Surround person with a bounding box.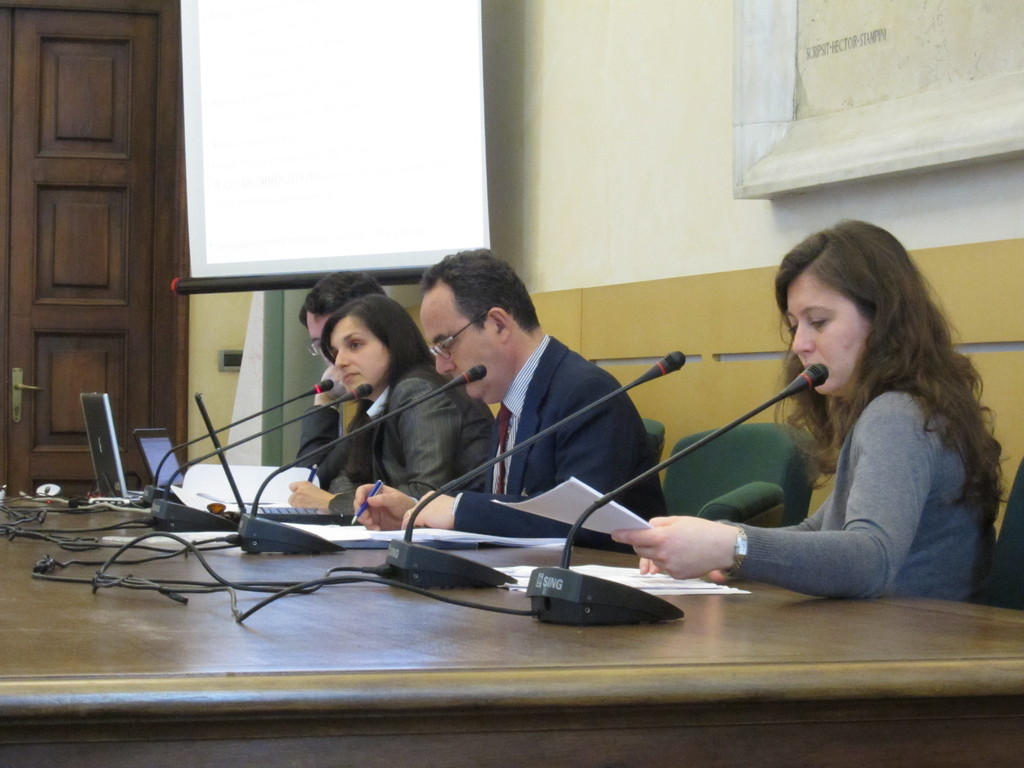
box=[290, 274, 442, 511].
